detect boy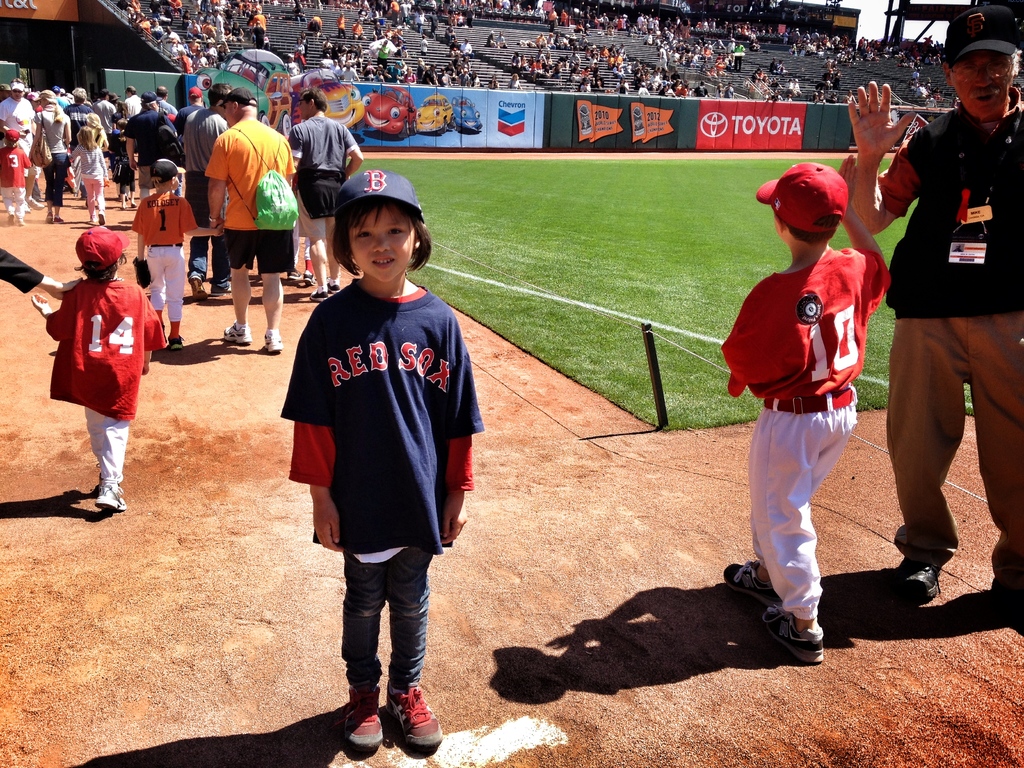
x1=719, y1=156, x2=892, y2=664
